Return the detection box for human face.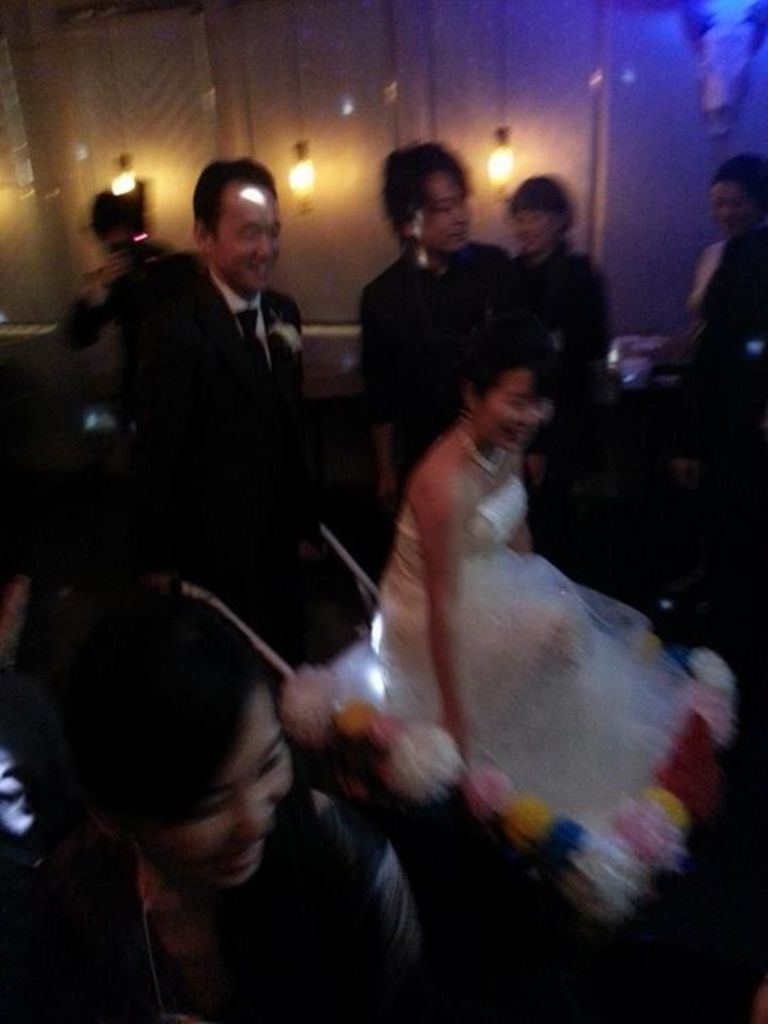
[412,164,471,252].
